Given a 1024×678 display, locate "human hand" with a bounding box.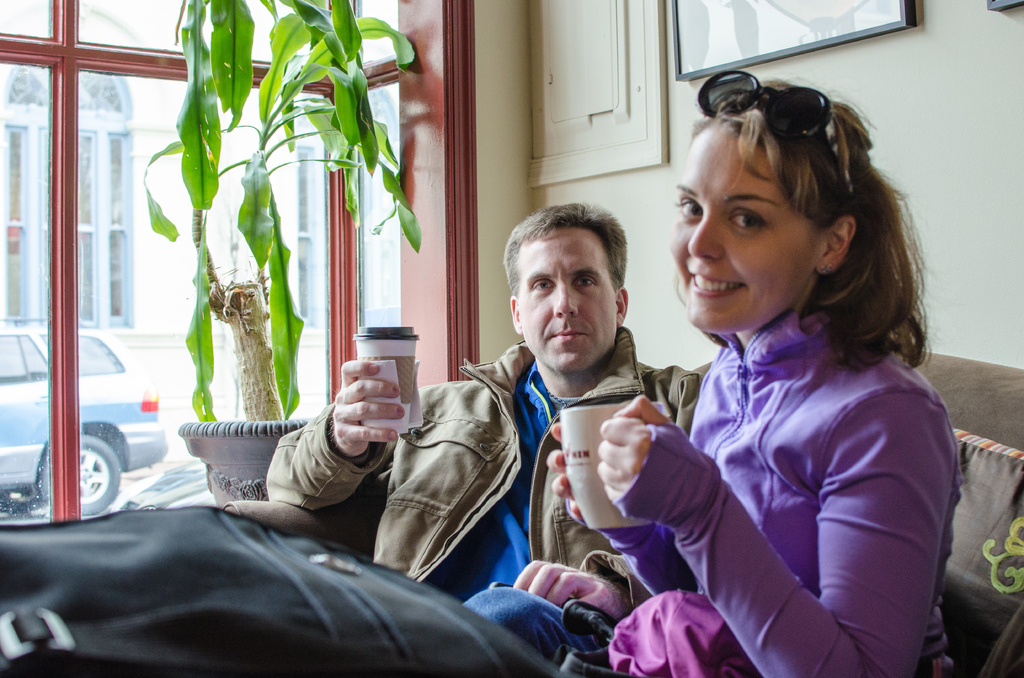
Located: [595, 393, 668, 502].
